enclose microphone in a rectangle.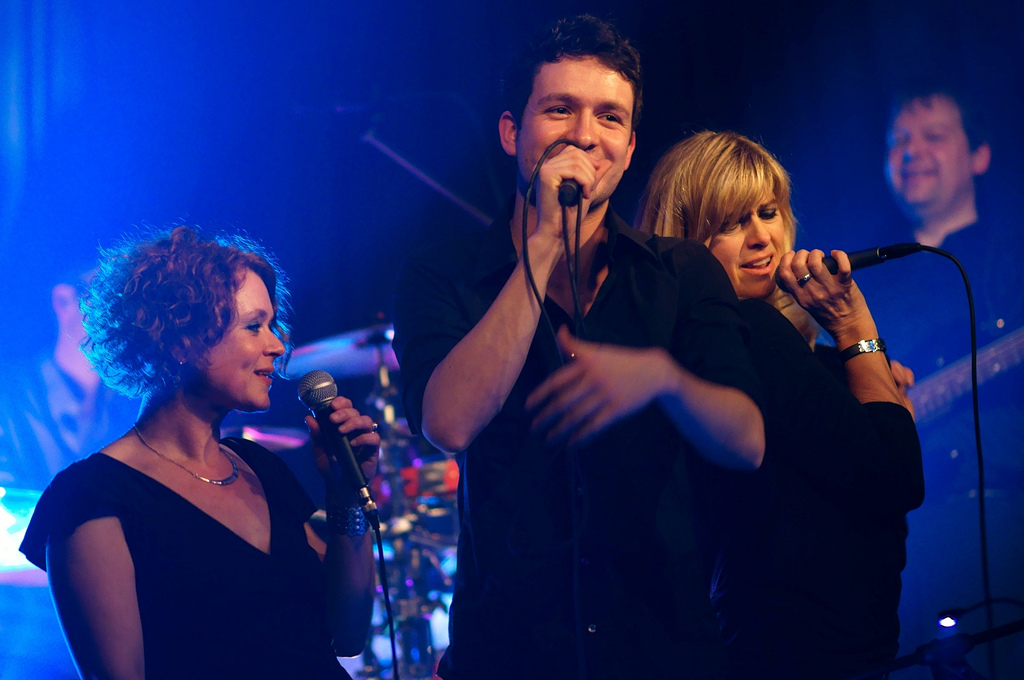
x1=292, y1=360, x2=385, y2=534.
